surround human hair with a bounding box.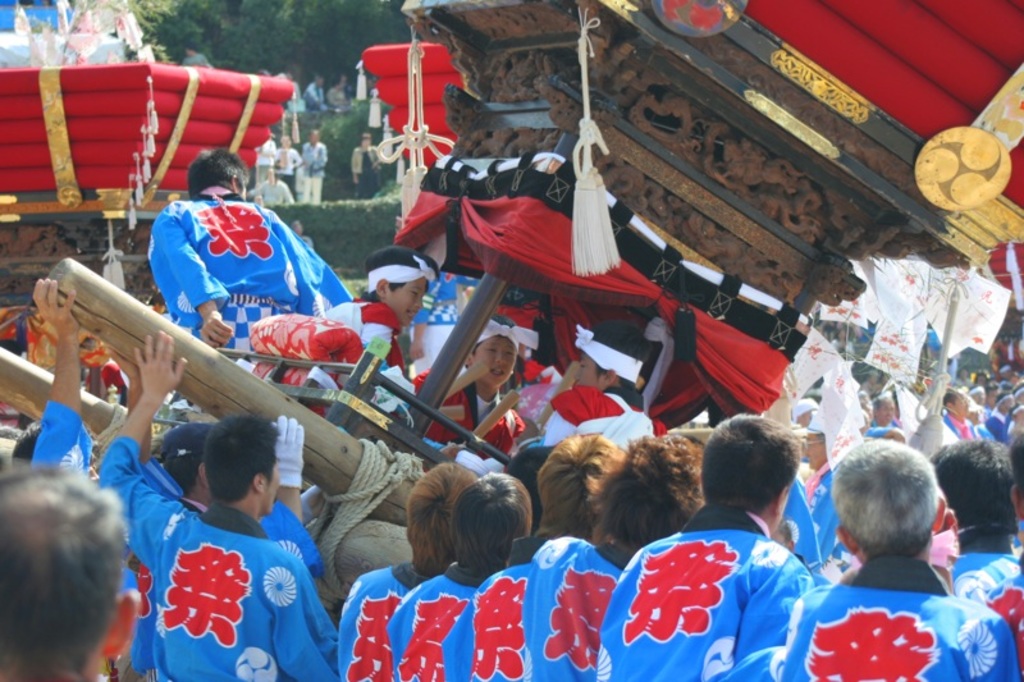
828, 440, 934, 558.
